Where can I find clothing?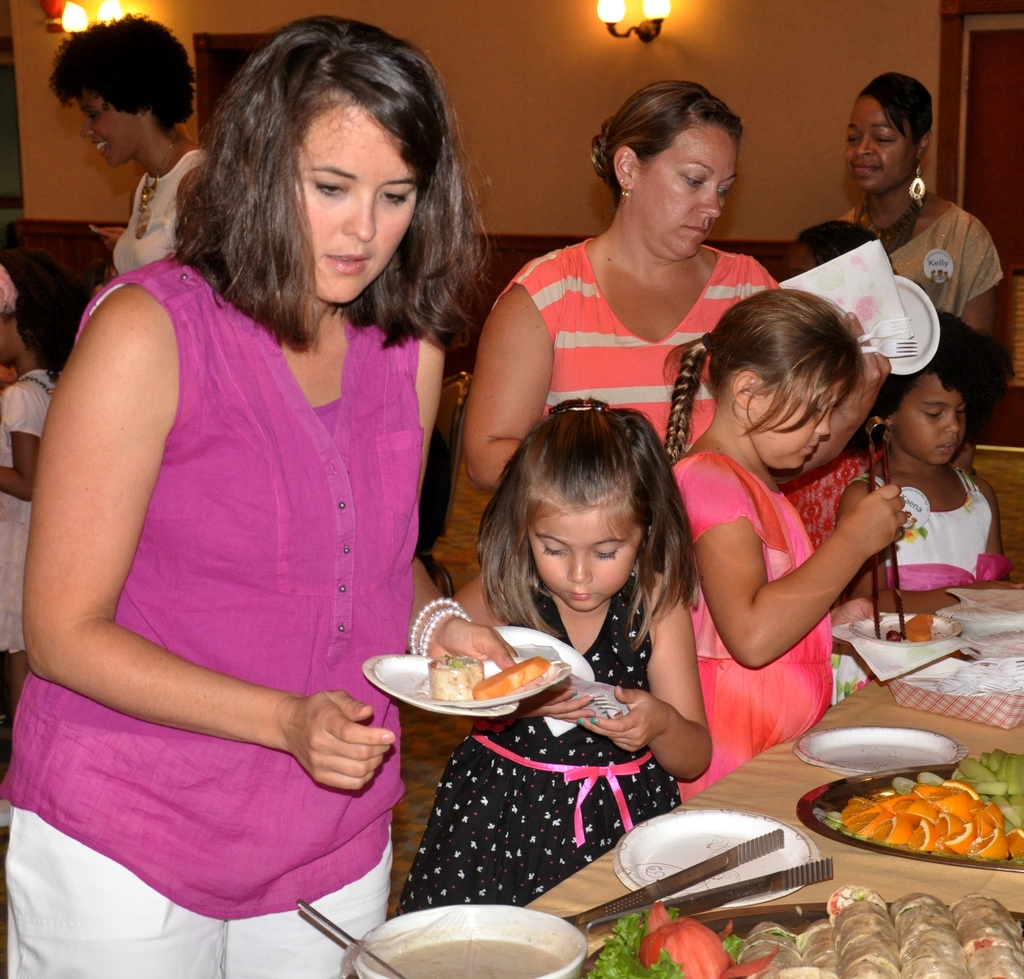
You can find it at <box>116,143,205,284</box>.
